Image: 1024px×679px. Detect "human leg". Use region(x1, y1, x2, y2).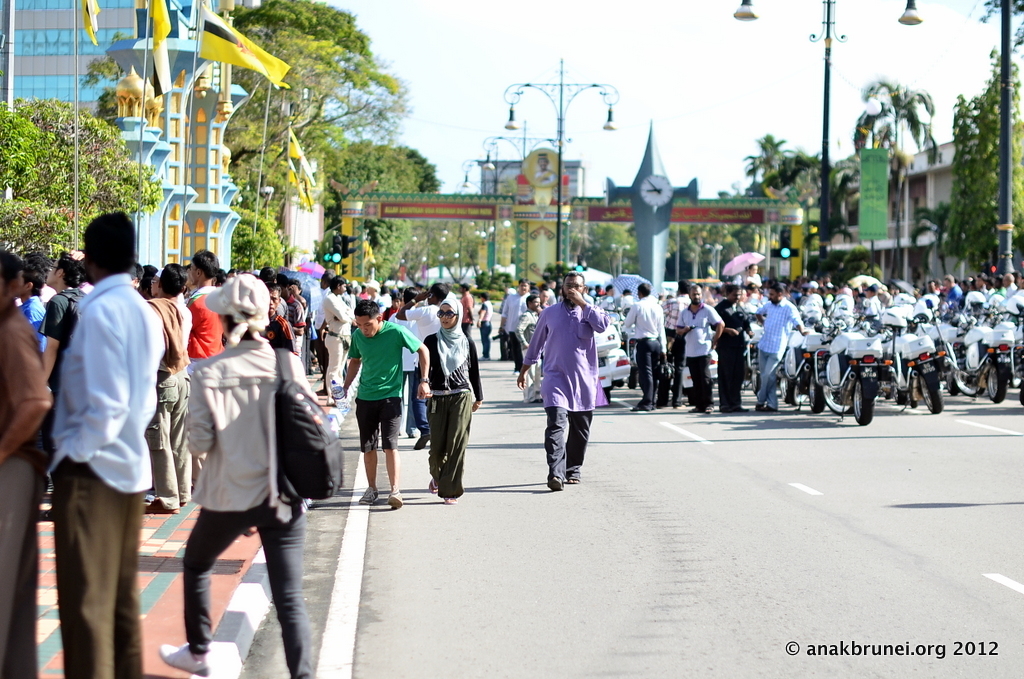
region(649, 342, 660, 403).
